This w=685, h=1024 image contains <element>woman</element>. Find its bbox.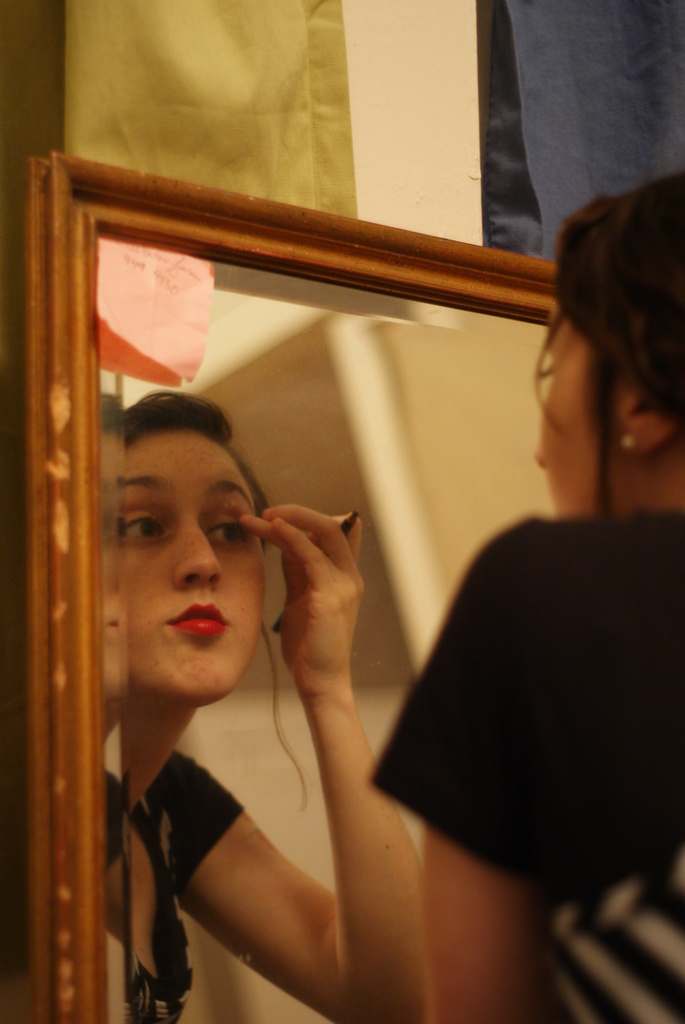
365, 180, 684, 1023.
